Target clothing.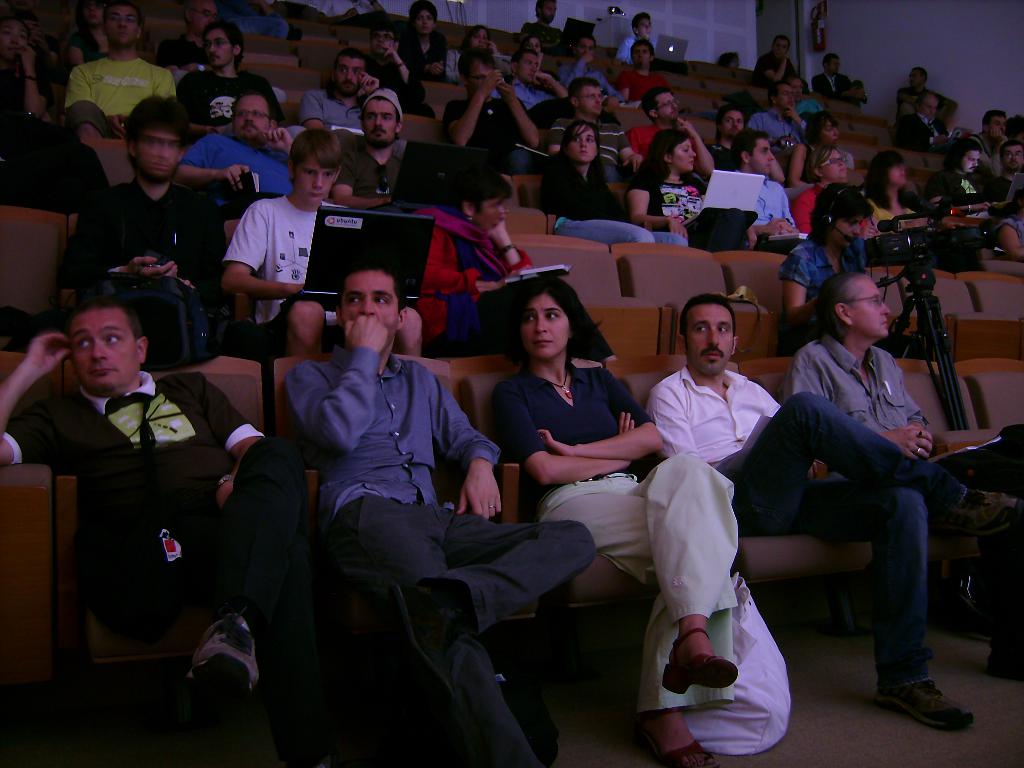
Target region: [x1=506, y1=348, x2=745, y2=721].
